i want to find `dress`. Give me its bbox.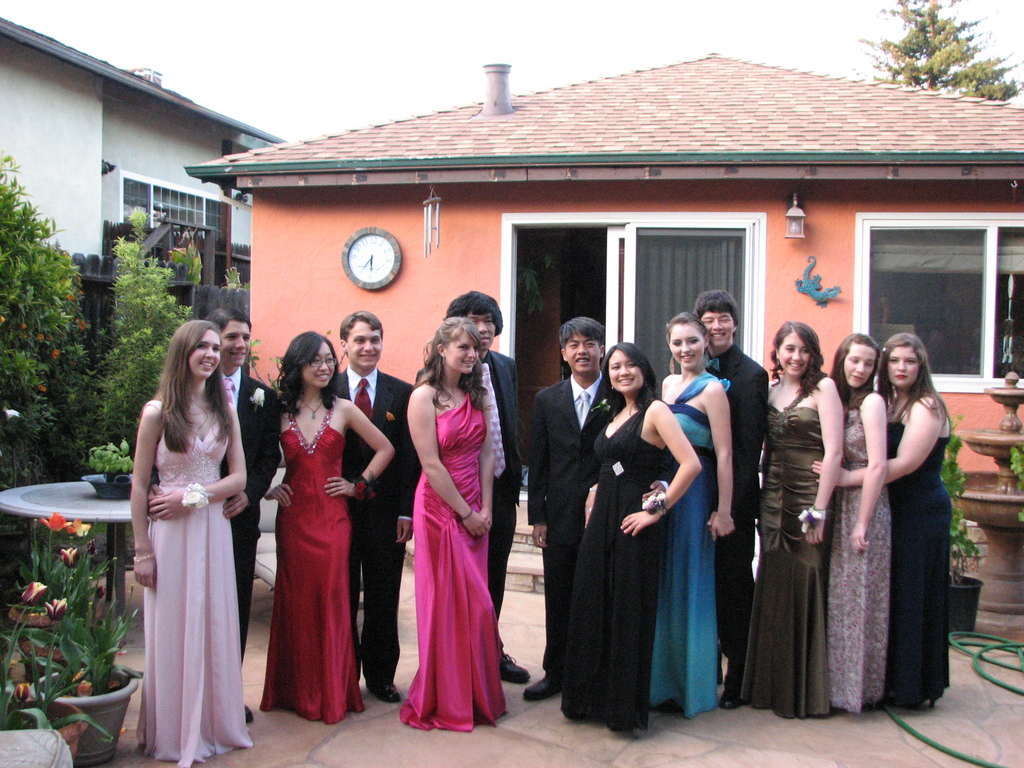
box=[402, 393, 502, 735].
